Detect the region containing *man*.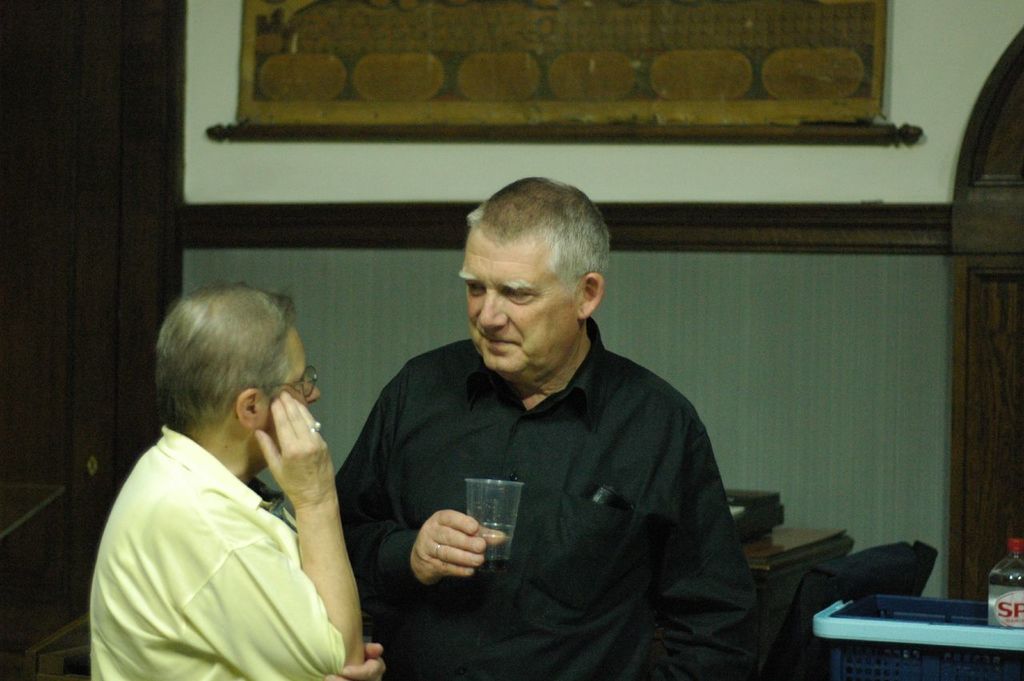
rect(63, 278, 387, 680).
